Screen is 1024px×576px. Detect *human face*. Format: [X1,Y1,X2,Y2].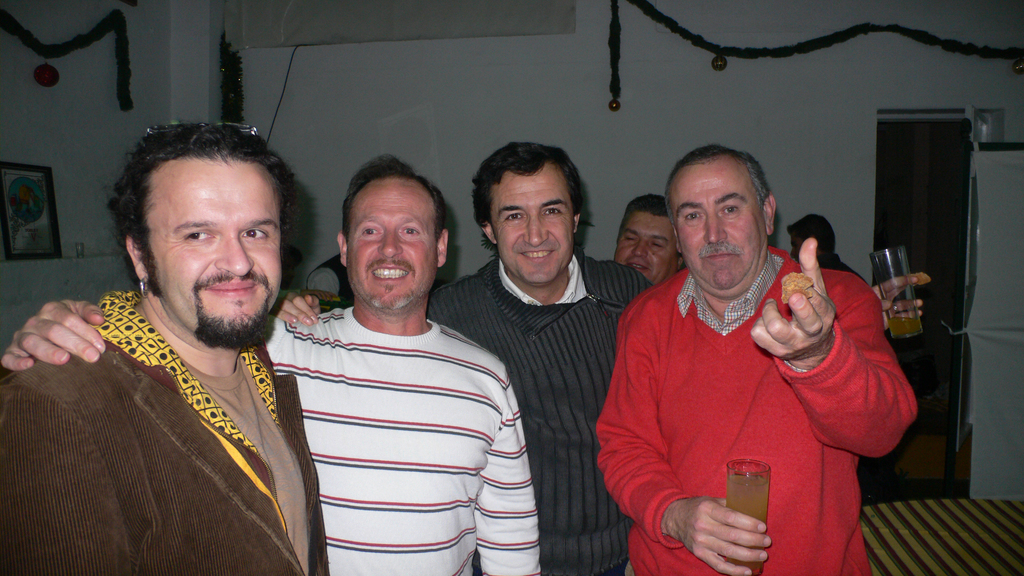
[147,163,283,343].
